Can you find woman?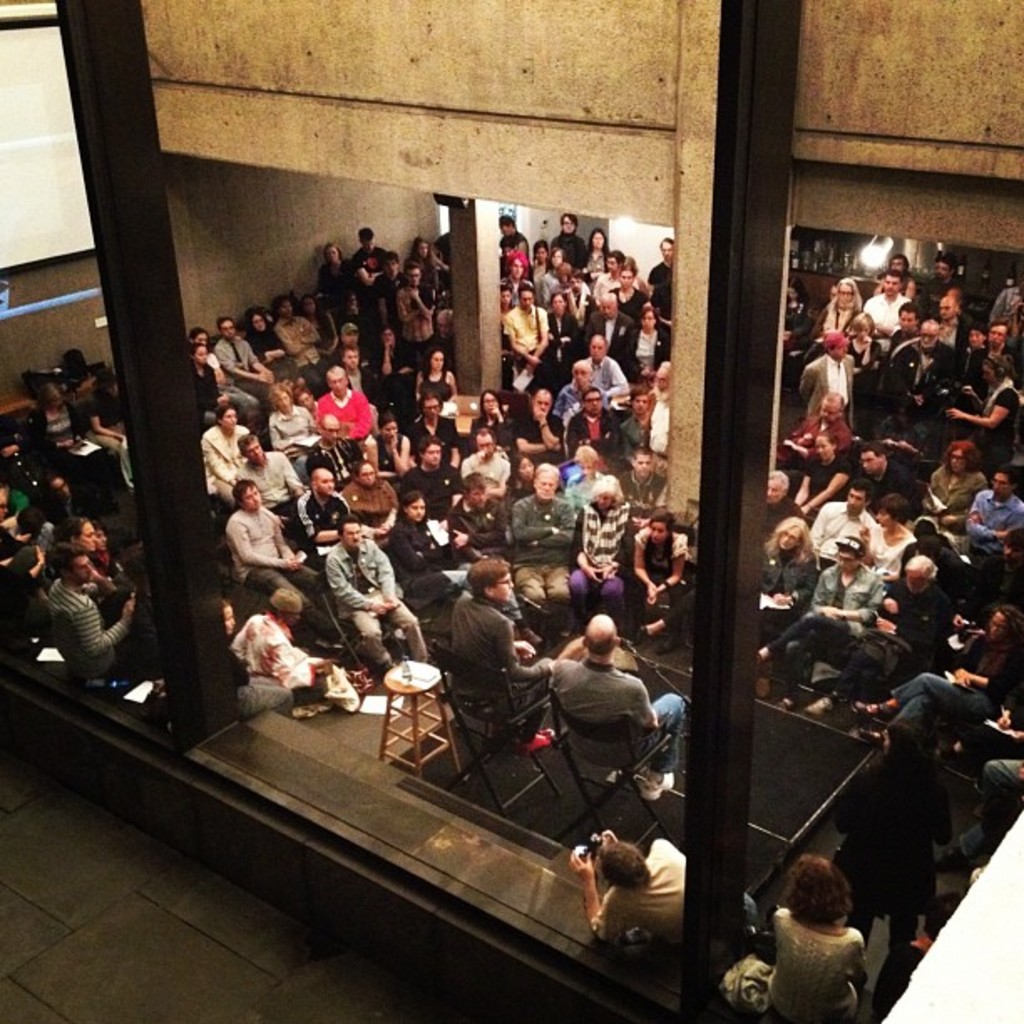
Yes, bounding box: [left=945, top=351, right=1019, bottom=467].
